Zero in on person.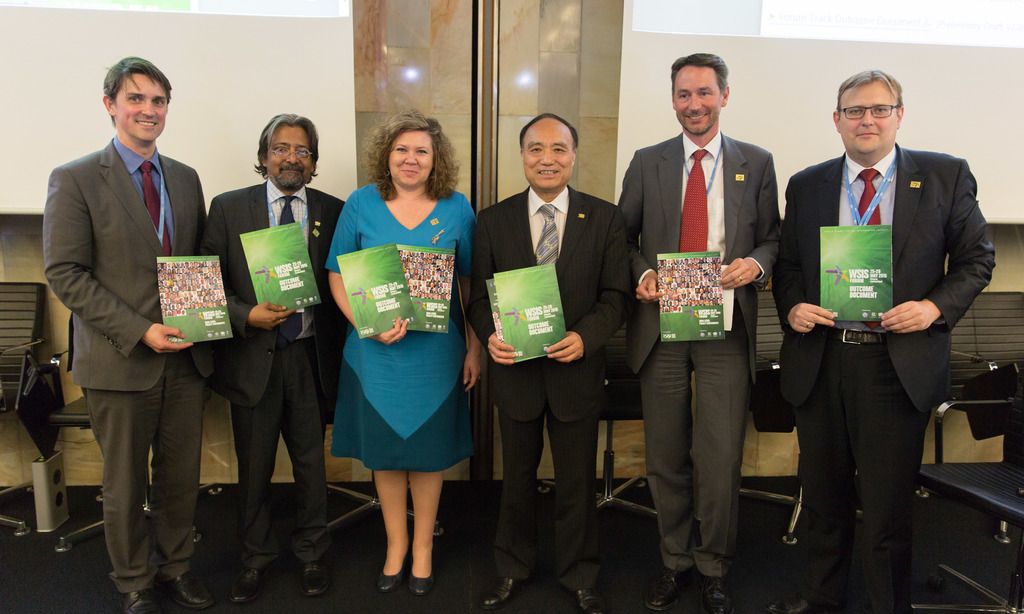
Zeroed in: 38:36:216:592.
